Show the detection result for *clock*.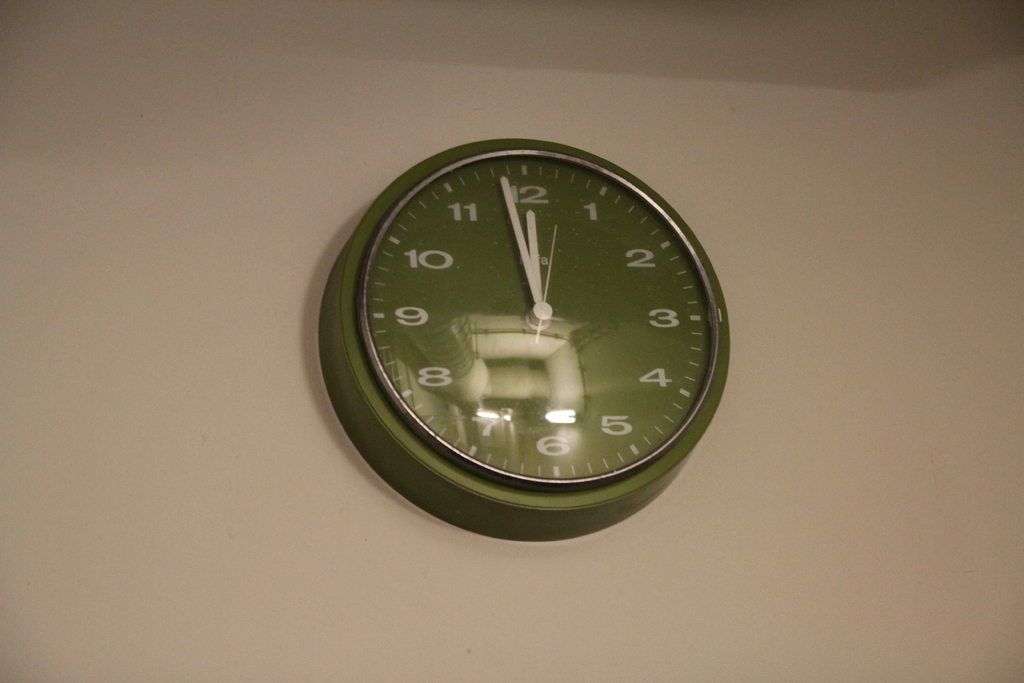
region(330, 145, 733, 549).
